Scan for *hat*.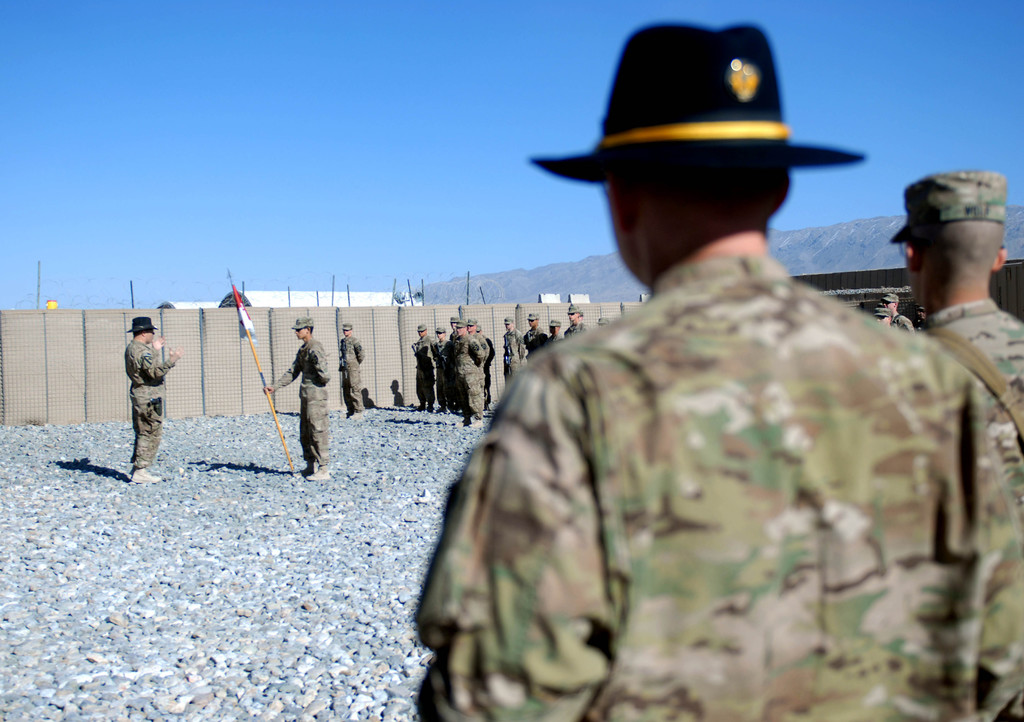
Scan result: region(888, 166, 1010, 244).
